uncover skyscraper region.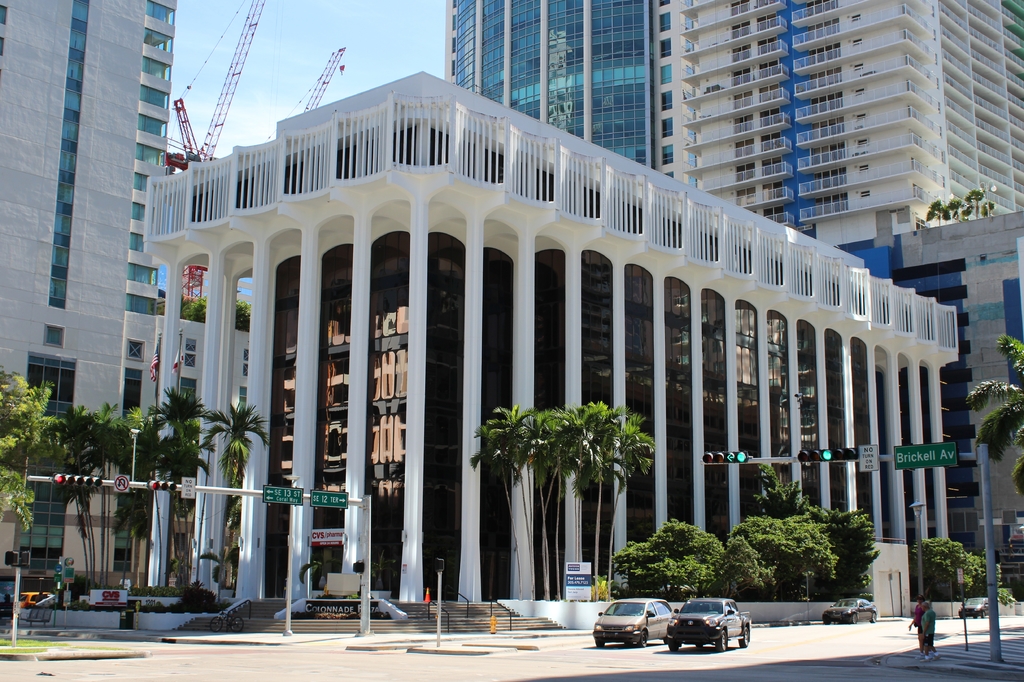
Uncovered: region(820, 203, 1020, 603).
